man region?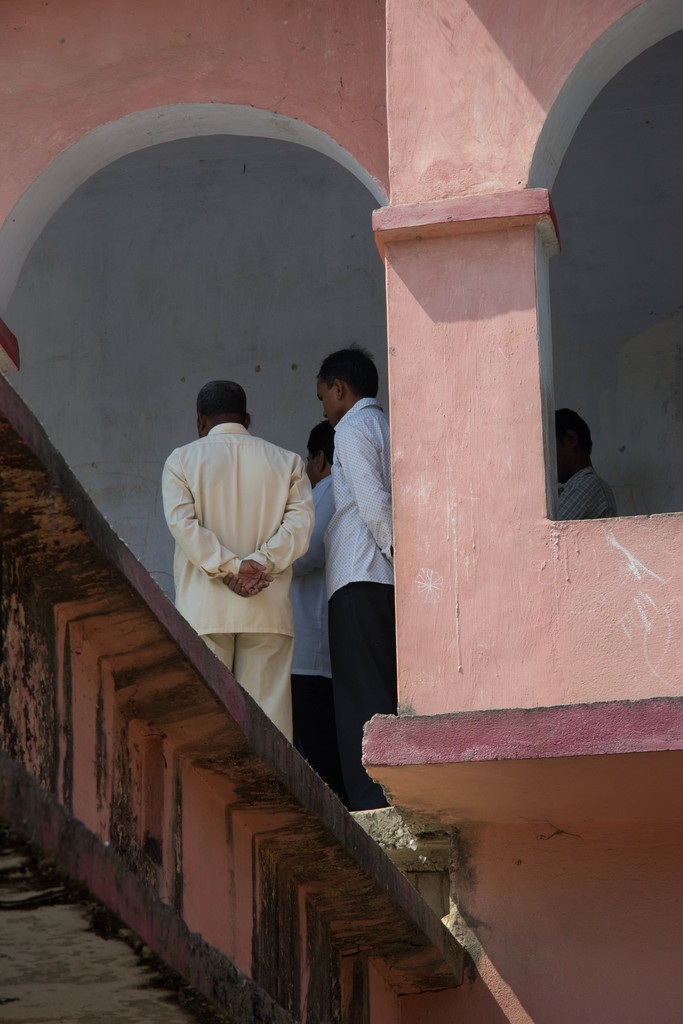
box(557, 402, 621, 520)
